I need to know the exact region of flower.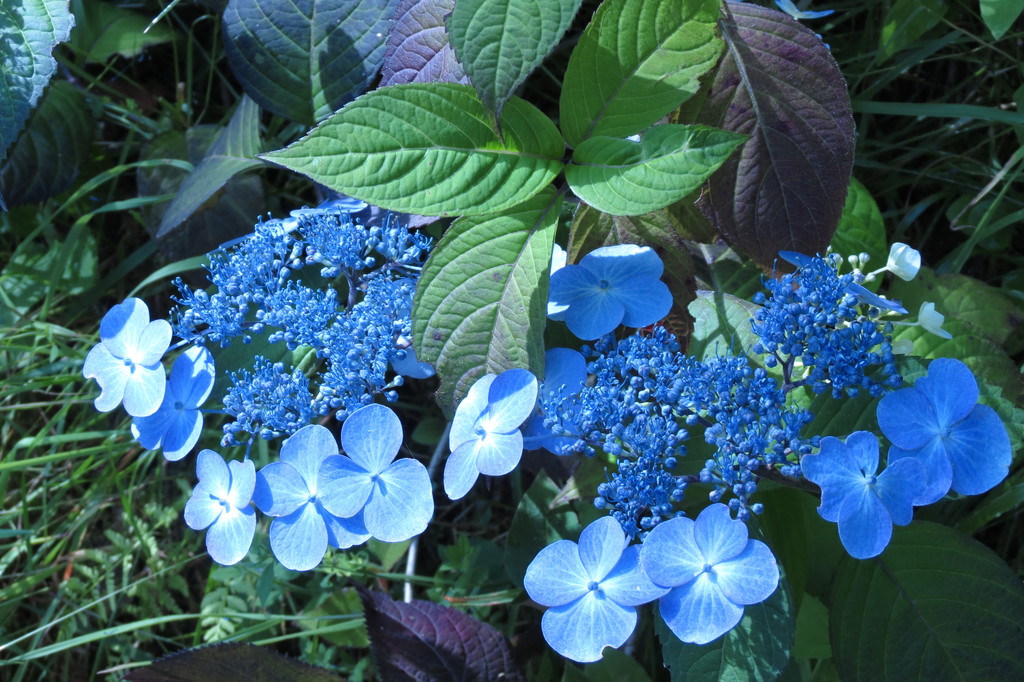
Region: l=519, t=349, r=589, b=462.
